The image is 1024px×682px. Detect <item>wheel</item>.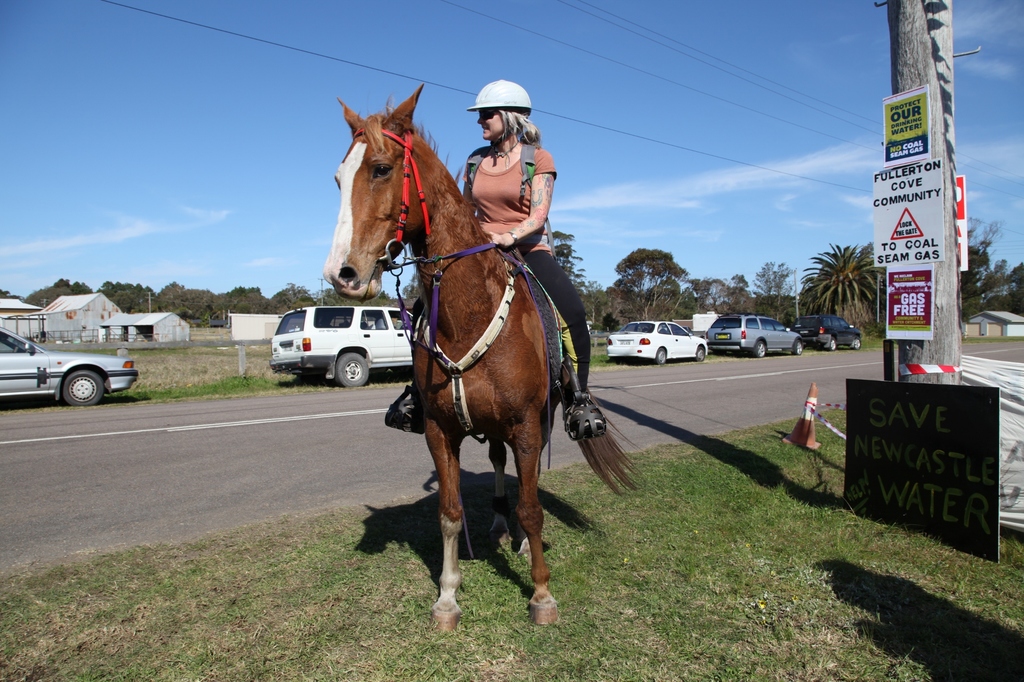
Detection: {"left": 698, "top": 344, "right": 709, "bottom": 361}.
